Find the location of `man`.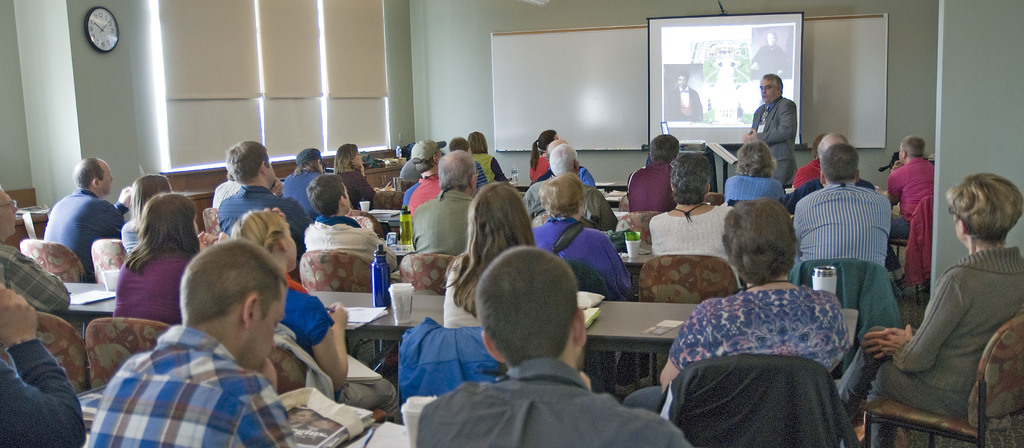
Location: rect(524, 146, 623, 234).
